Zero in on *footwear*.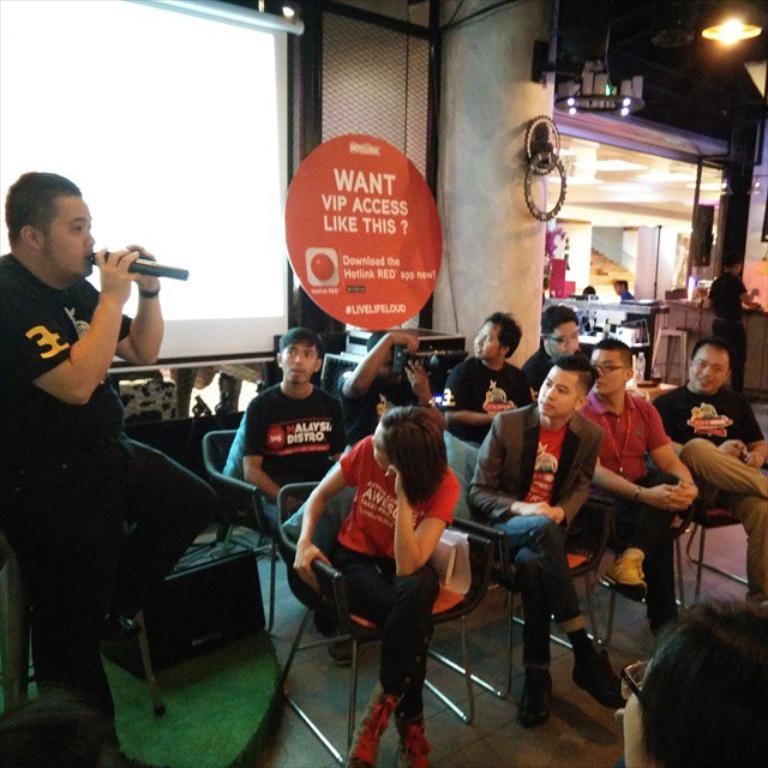
Zeroed in: <region>517, 666, 553, 726</region>.
